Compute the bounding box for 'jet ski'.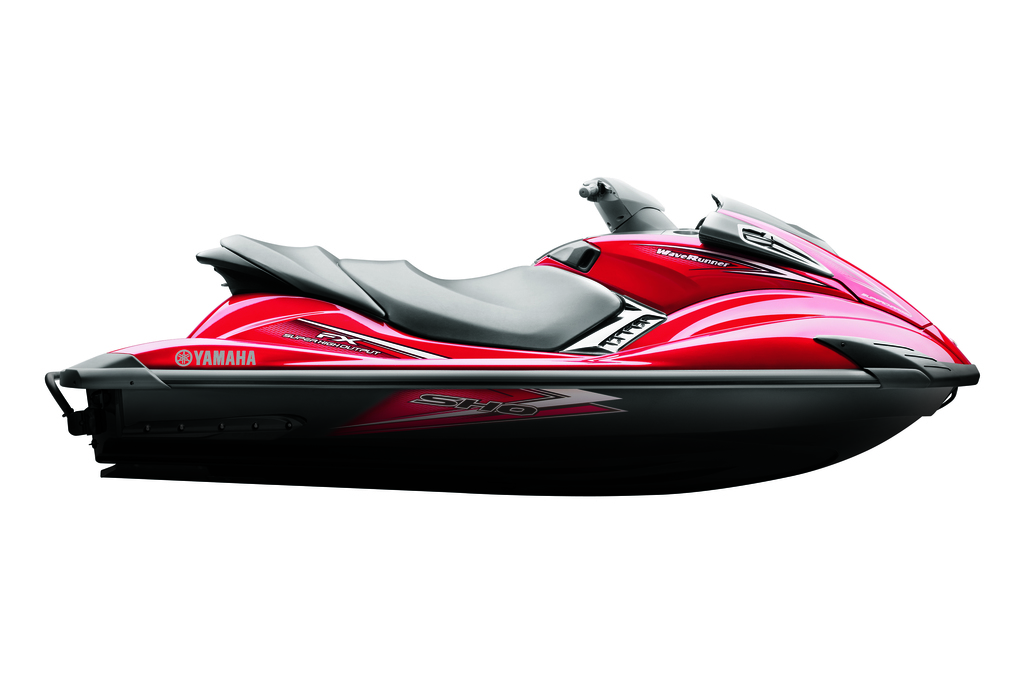
{"left": 42, "top": 173, "right": 979, "bottom": 498}.
